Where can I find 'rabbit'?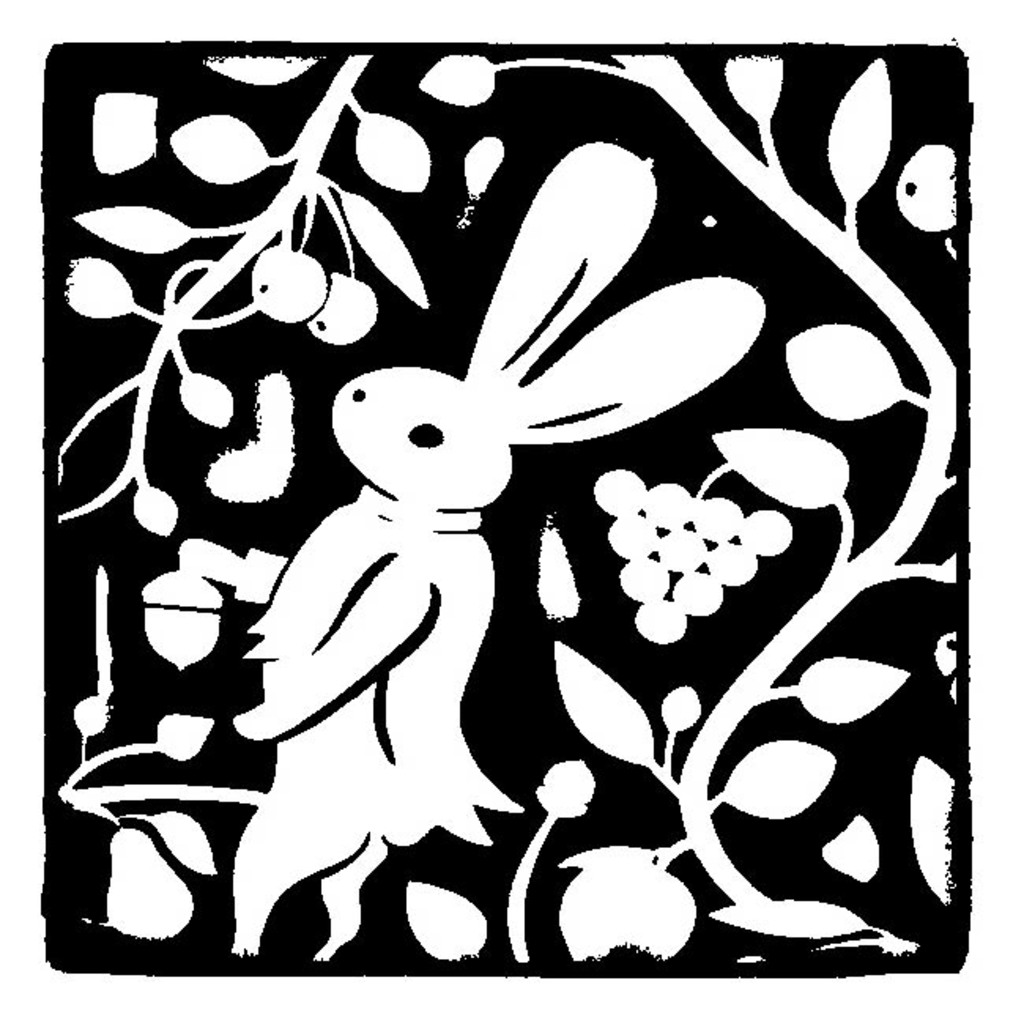
You can find it at Rect(225, 140, 769, 966).
